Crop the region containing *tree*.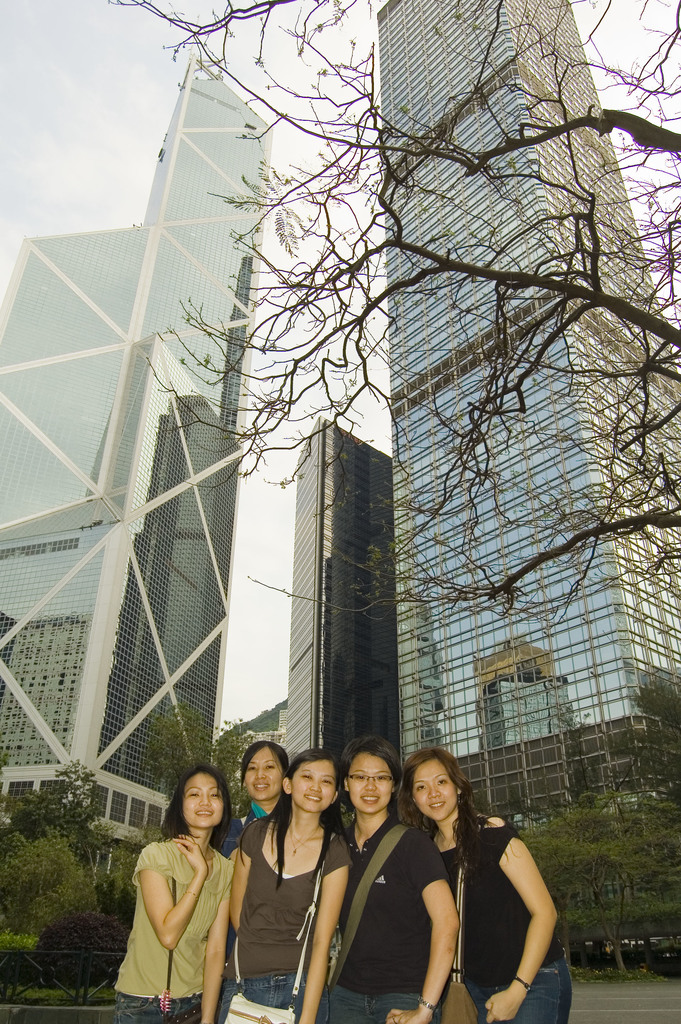
Crop region: bbox=(535, 788, 680, 973).
